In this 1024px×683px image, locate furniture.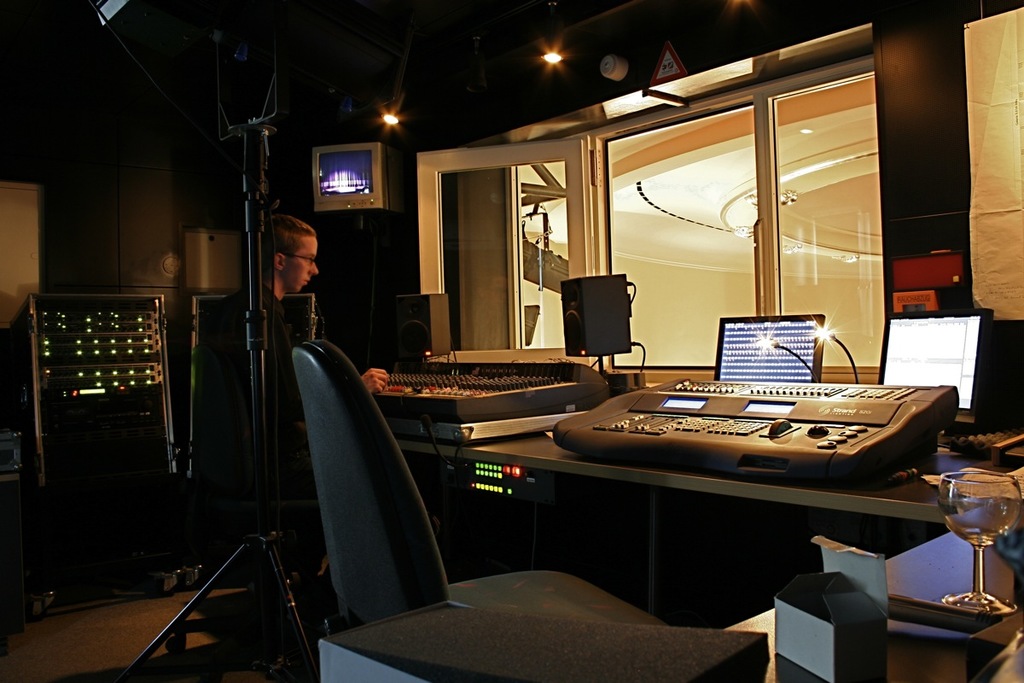
Bounding box: region(0, 473, 26, 632).
